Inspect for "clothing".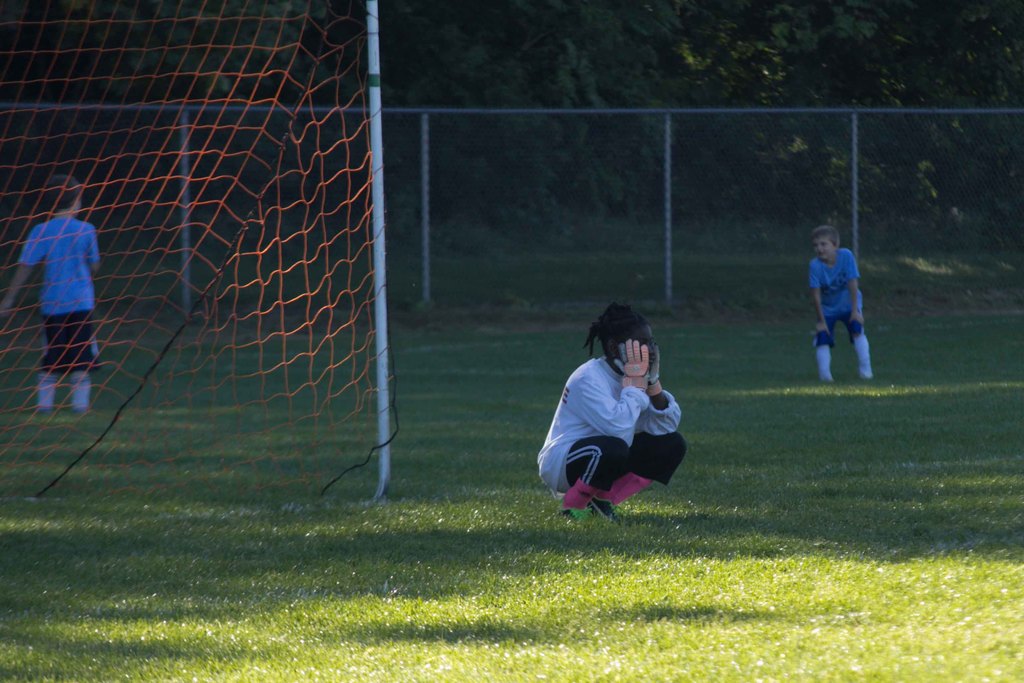
Inspection: [left=537, top=354, right=686, bottom=509].
